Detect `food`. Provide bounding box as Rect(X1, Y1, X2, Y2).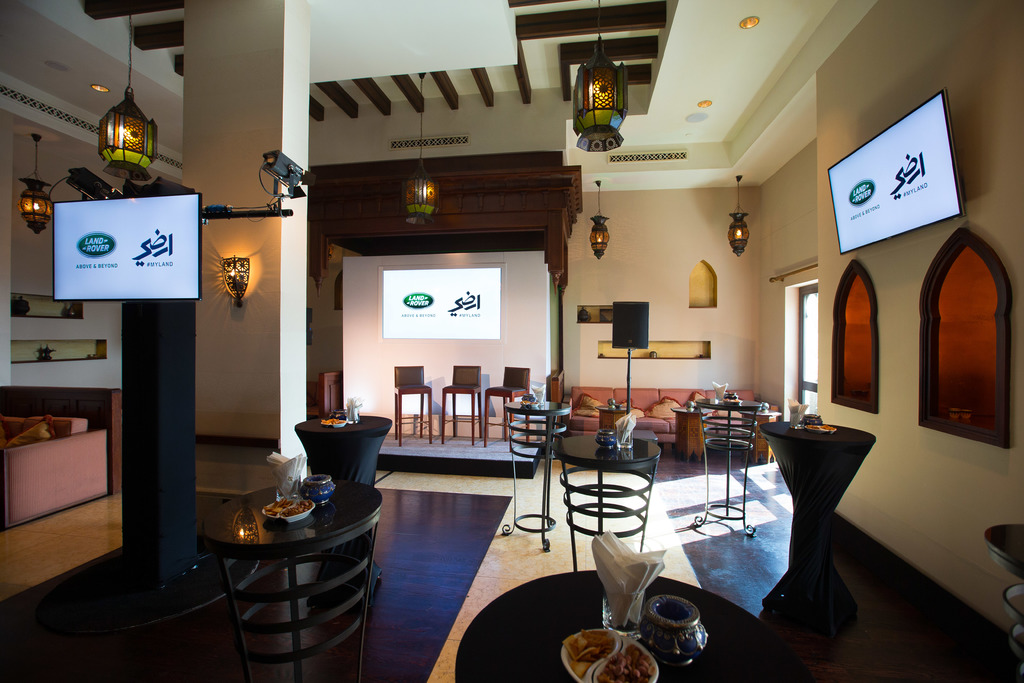
Rect(597, 642, 655, 682).
